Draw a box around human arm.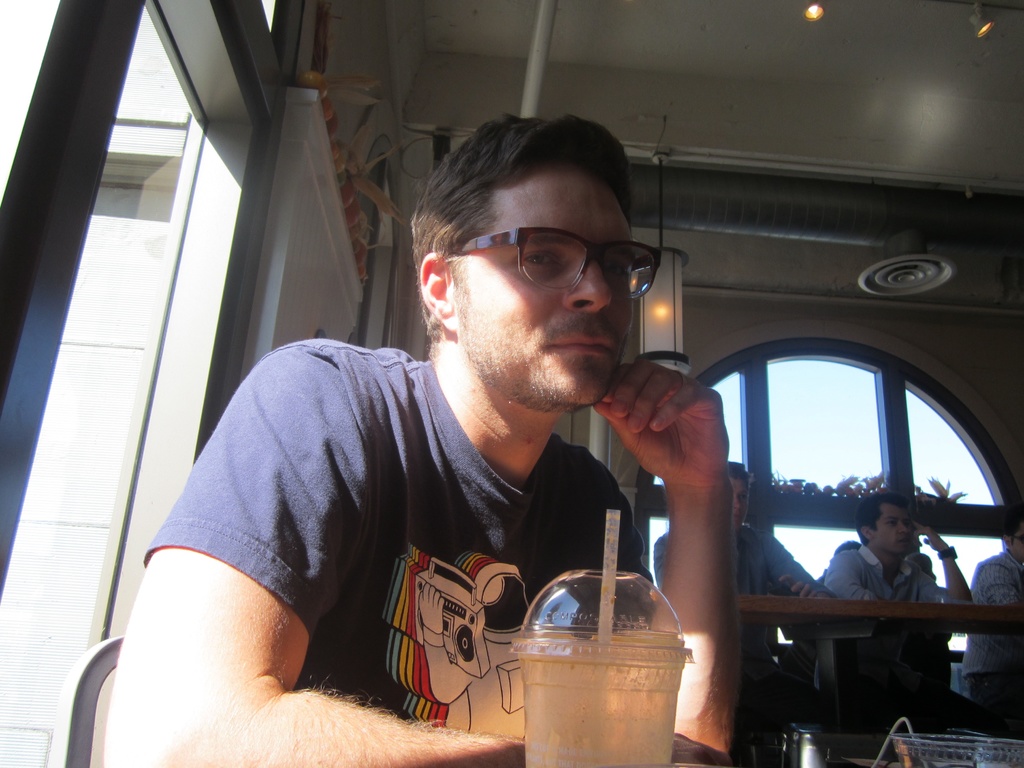
751 525 837 602.
